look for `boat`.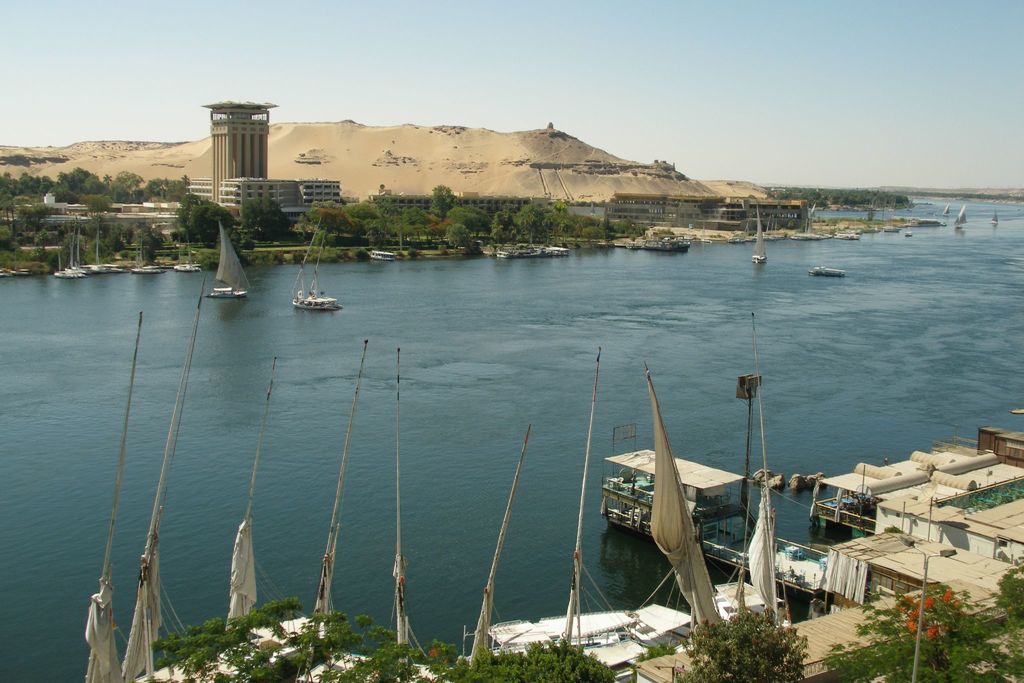
Found: (x1=837, y1=235, x2=859, y2=240).
